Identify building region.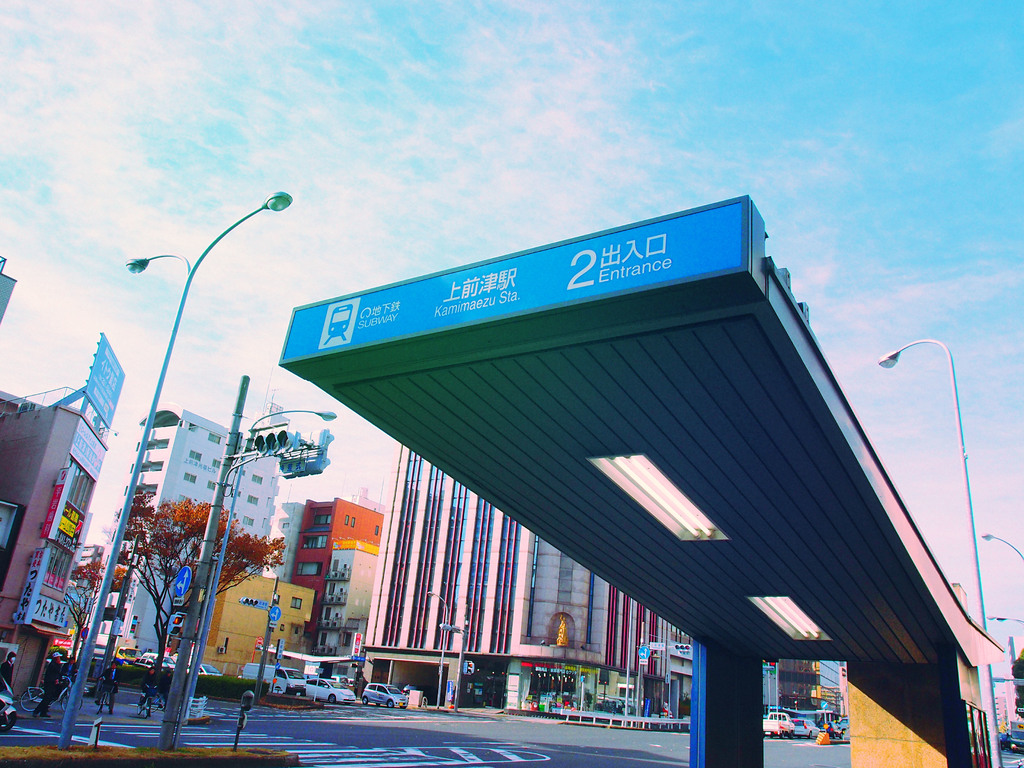
Region: (left=363, top=438, right=674, bottom=712).
